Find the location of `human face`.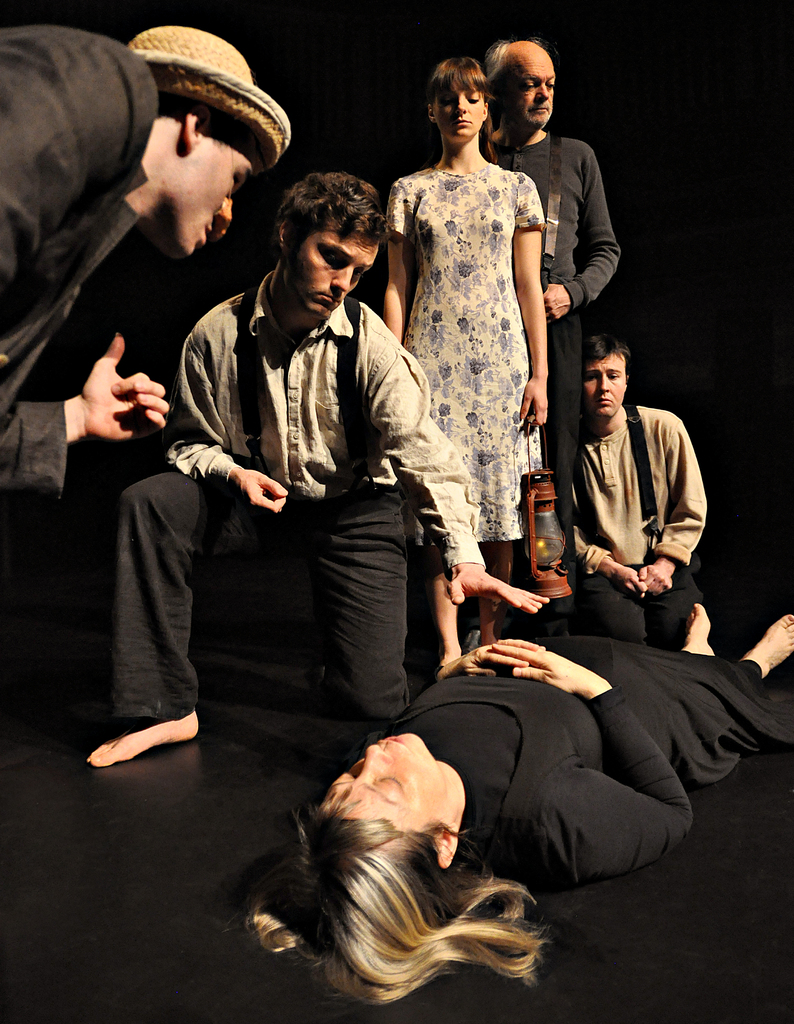
Location: box=[579, 351, 625, 421].
